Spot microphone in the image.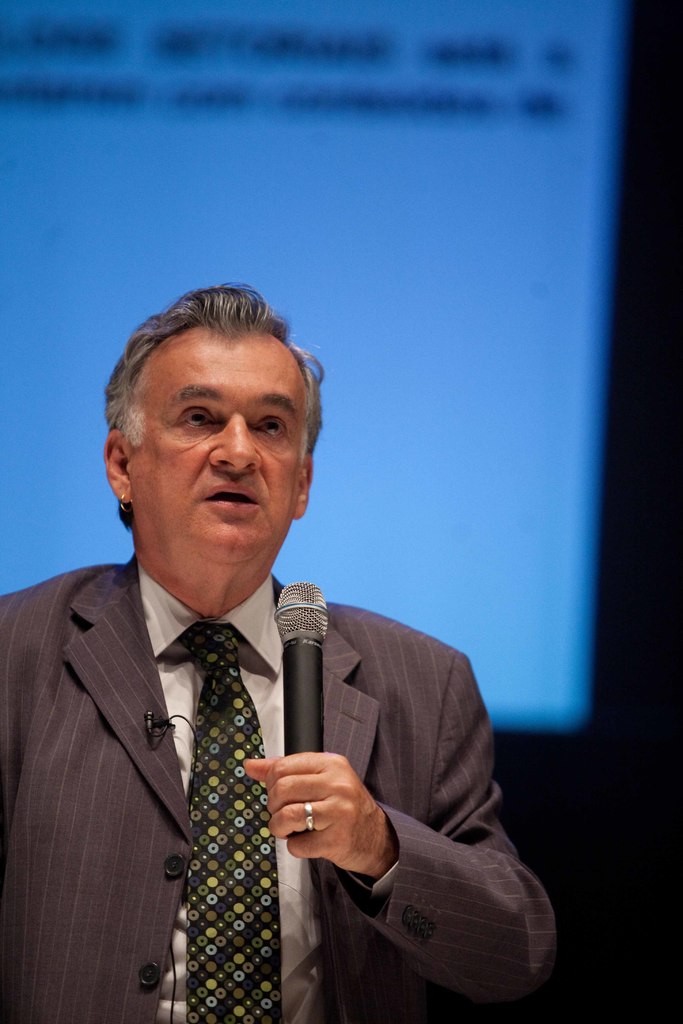
microphone found at detection(272, 579, 329, 755).
